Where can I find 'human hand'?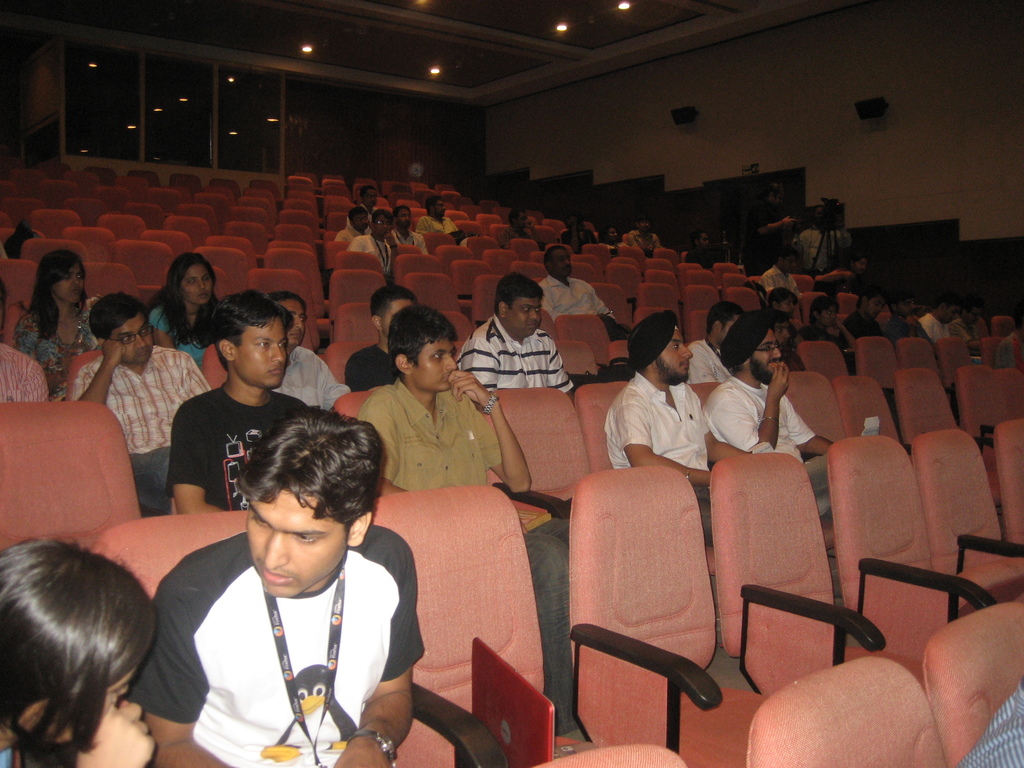
You can find it at bbox=[56, 349, 72, 377].
